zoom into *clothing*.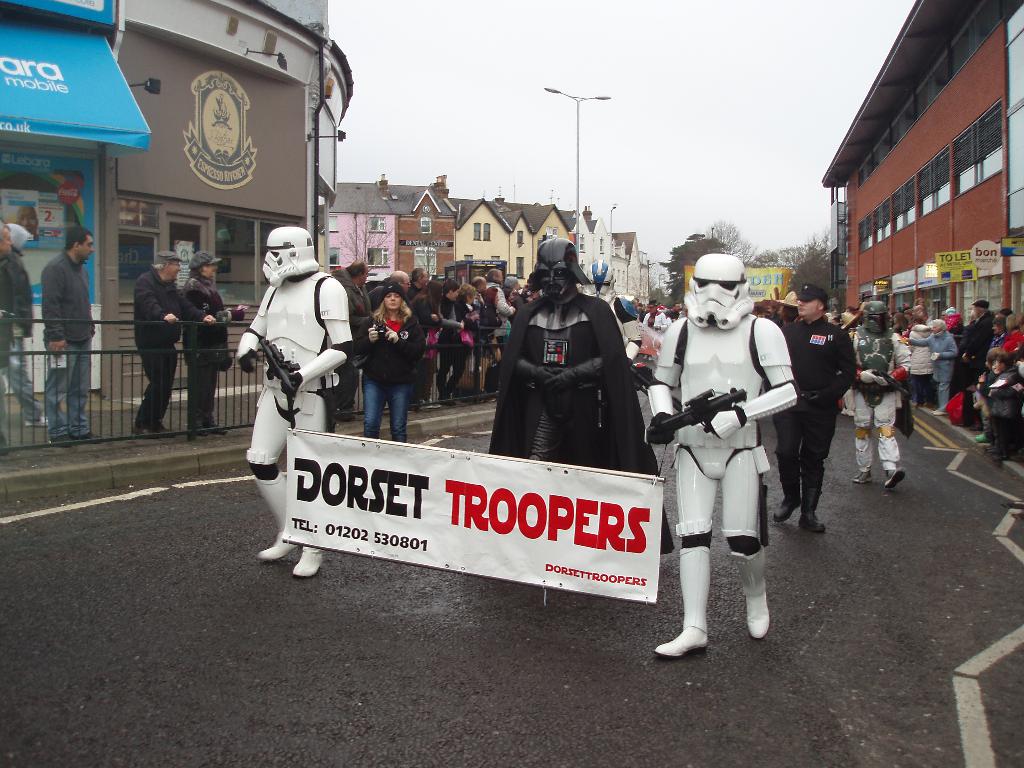
Zoom target: 780:396:819:500.
